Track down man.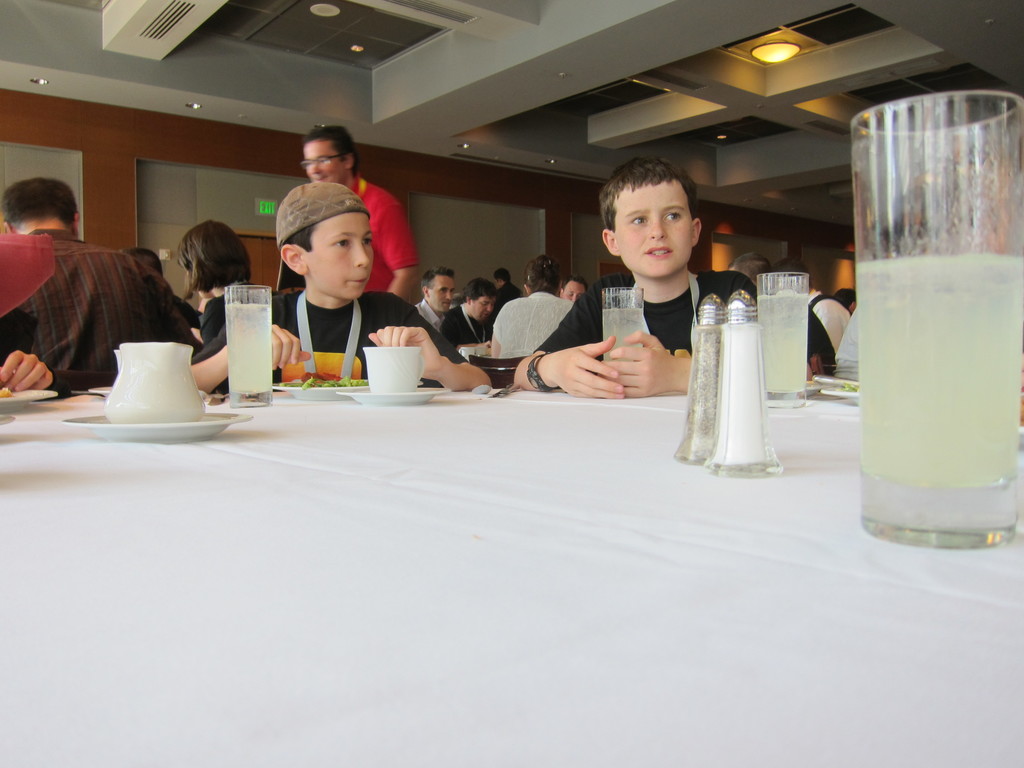
Tracked to 556/269/586/308.
